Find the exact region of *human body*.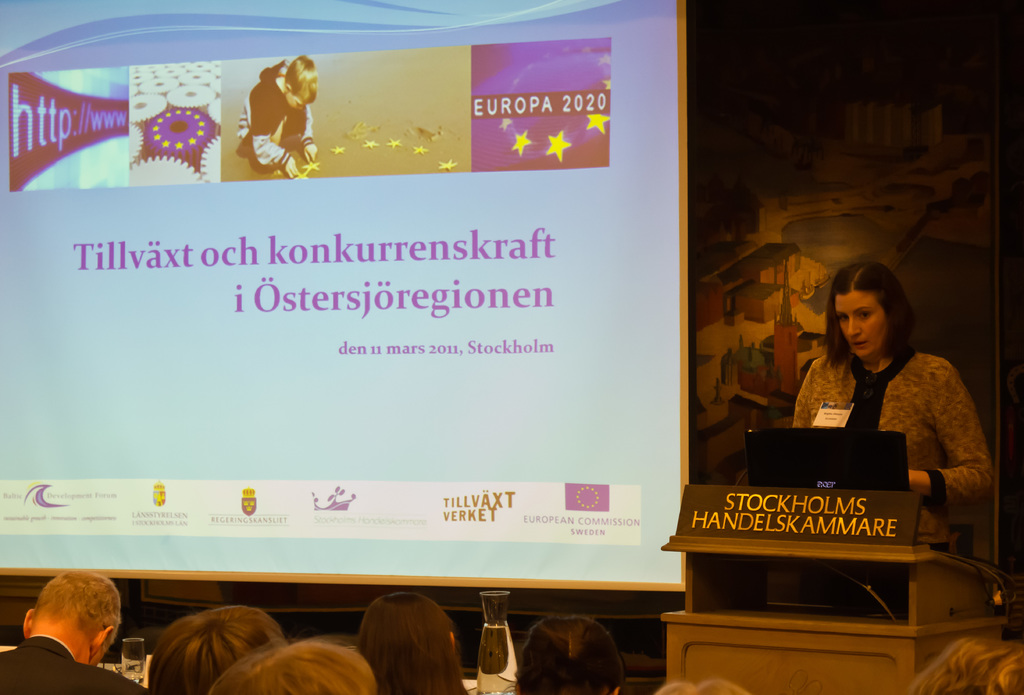
Exact region: [799, 270, 979, 525].
